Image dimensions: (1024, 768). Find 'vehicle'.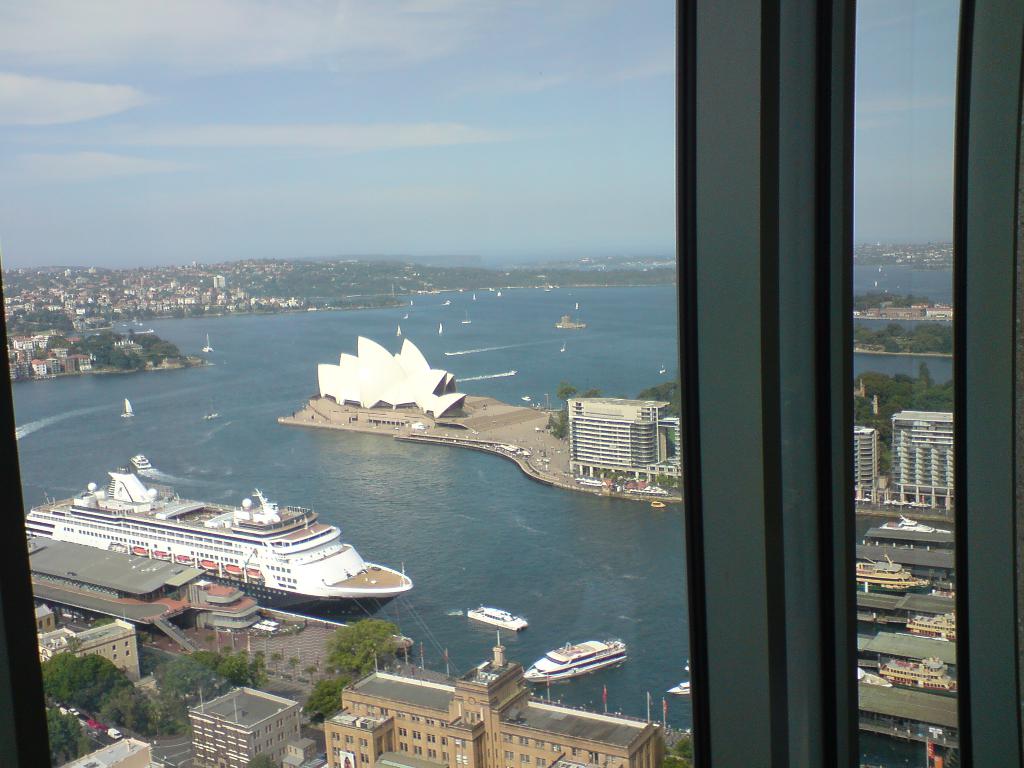
(463,604,528,630).
